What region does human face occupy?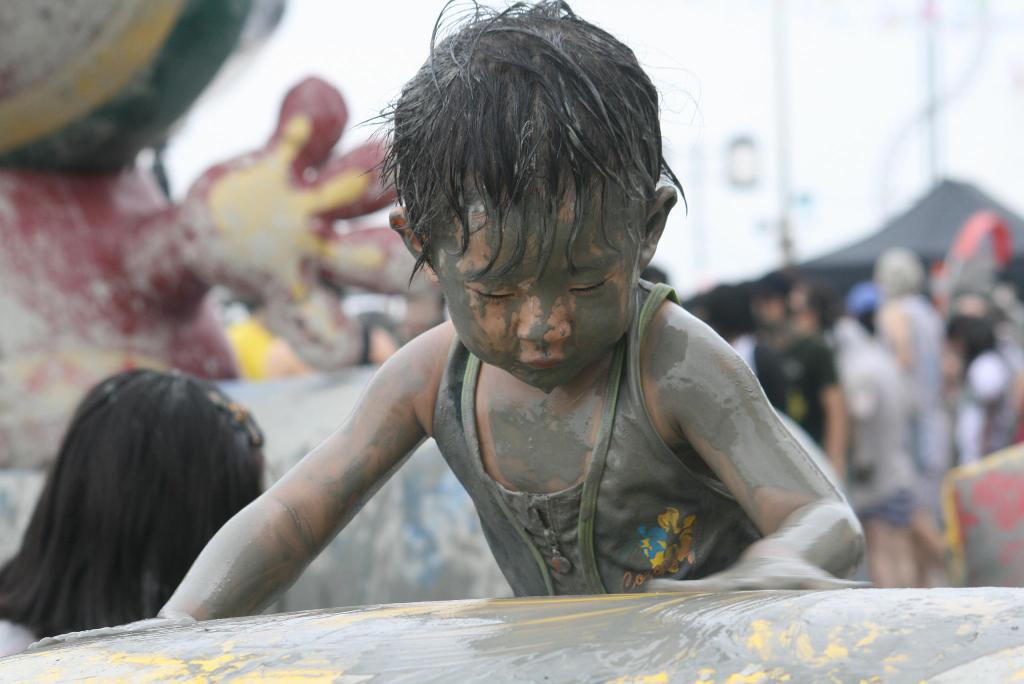
x1=424 y1=197 x2=646 y2=387.
